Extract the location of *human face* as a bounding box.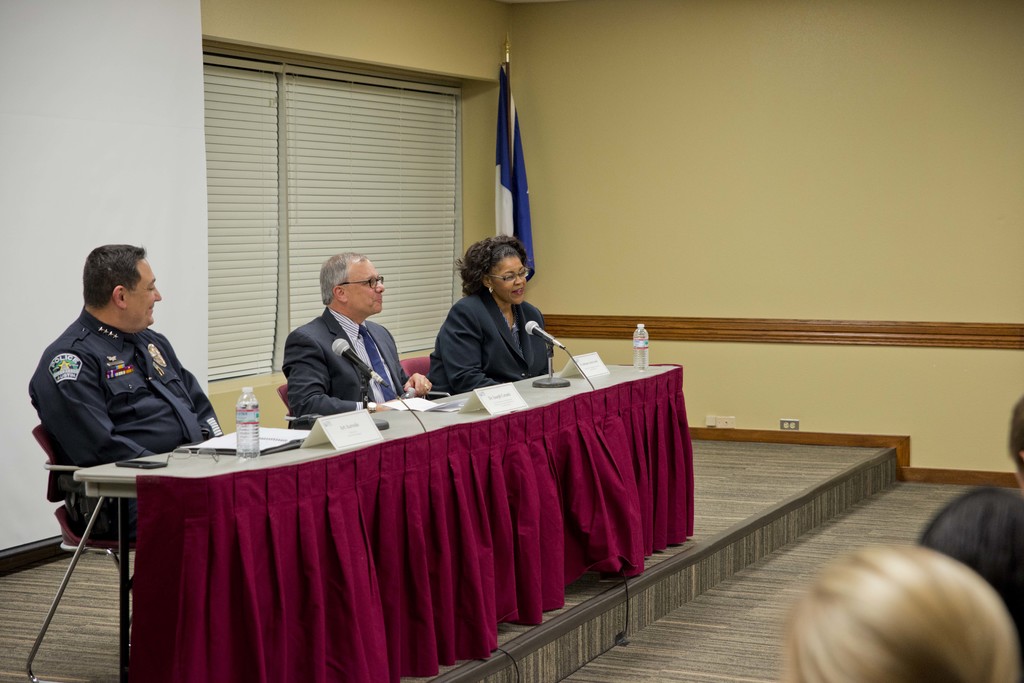
128:259:163:330.
